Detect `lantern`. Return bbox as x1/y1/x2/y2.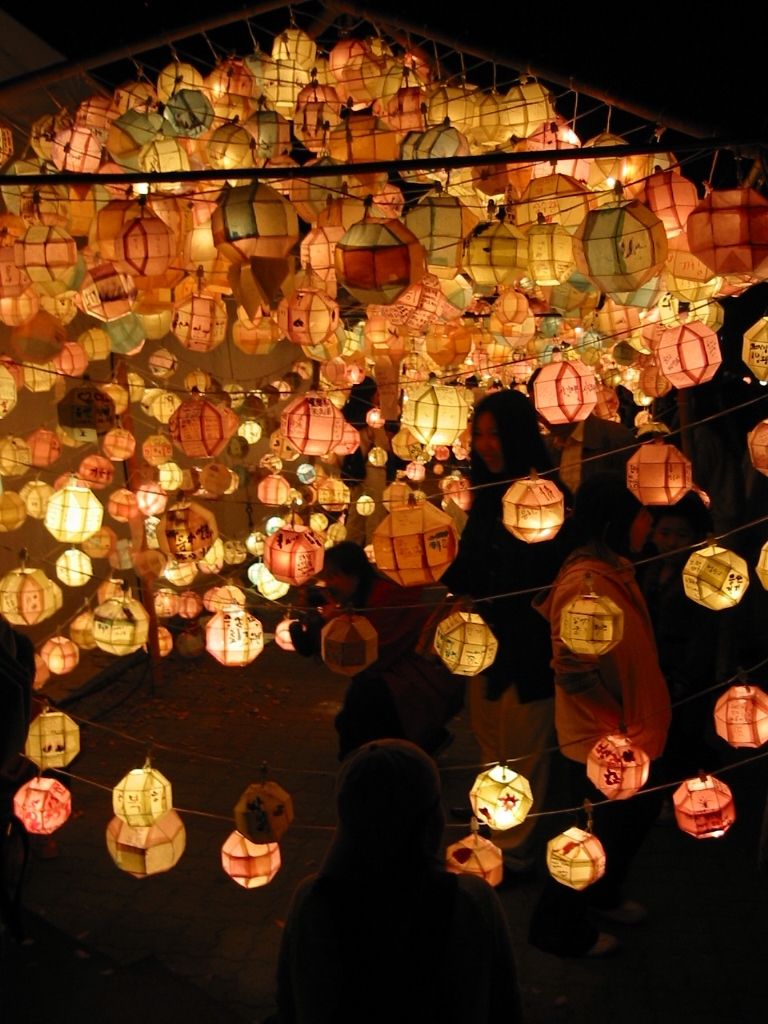
530/360/600/424.
